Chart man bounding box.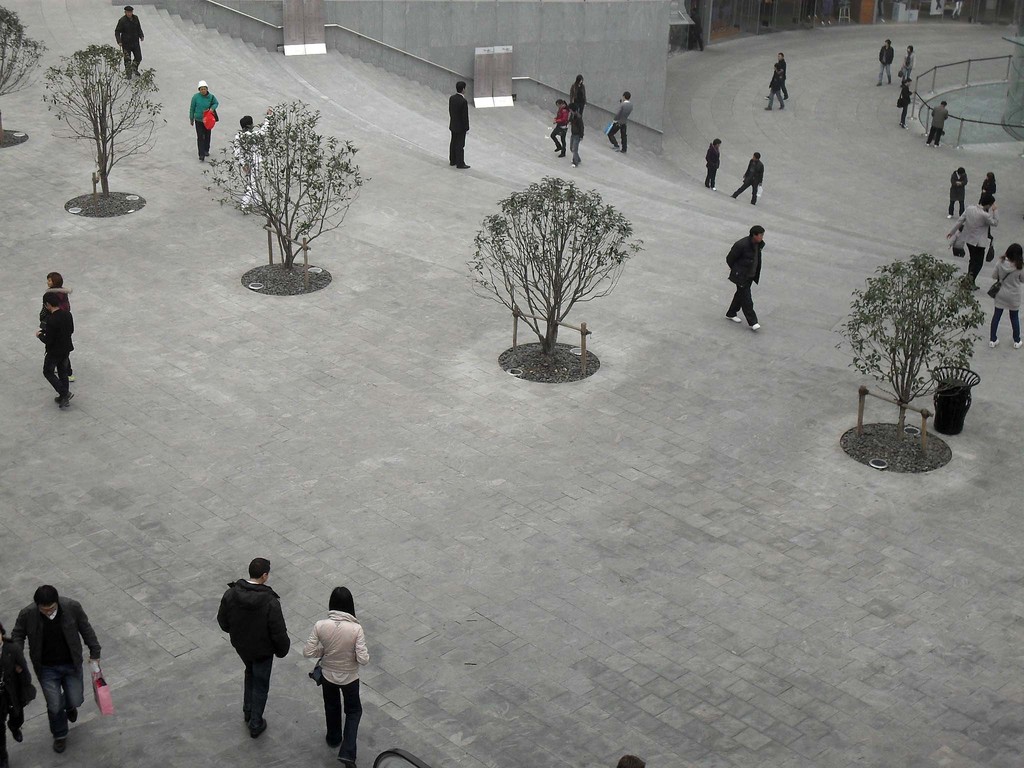
Charted: box=[212, 554, 293, 737].
